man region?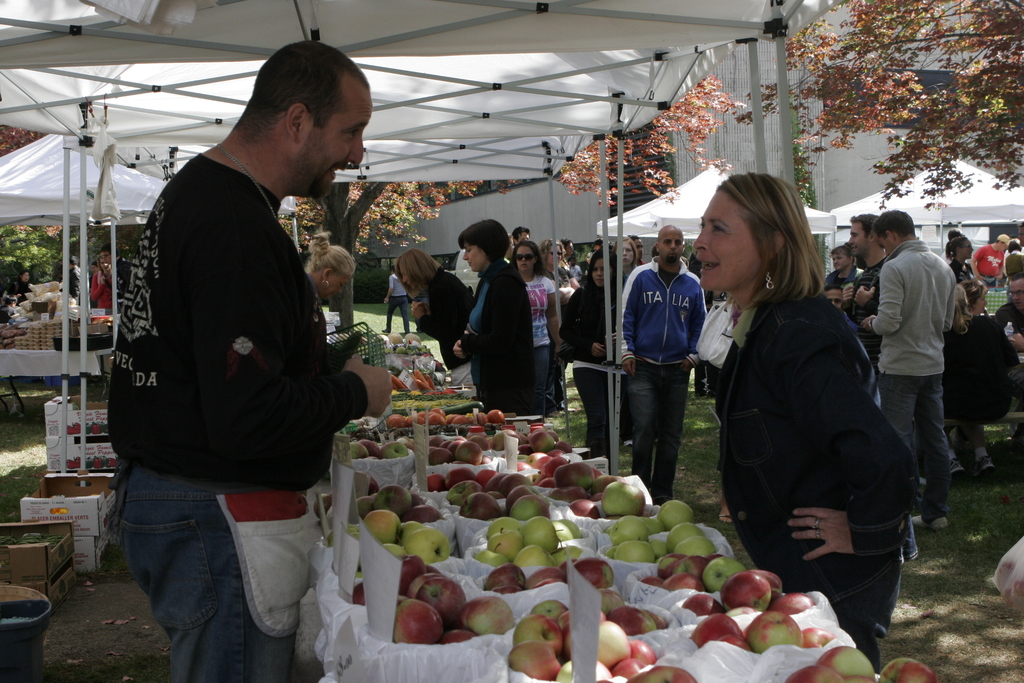
(x1=620, y1=224, x2=700, y2=503)
